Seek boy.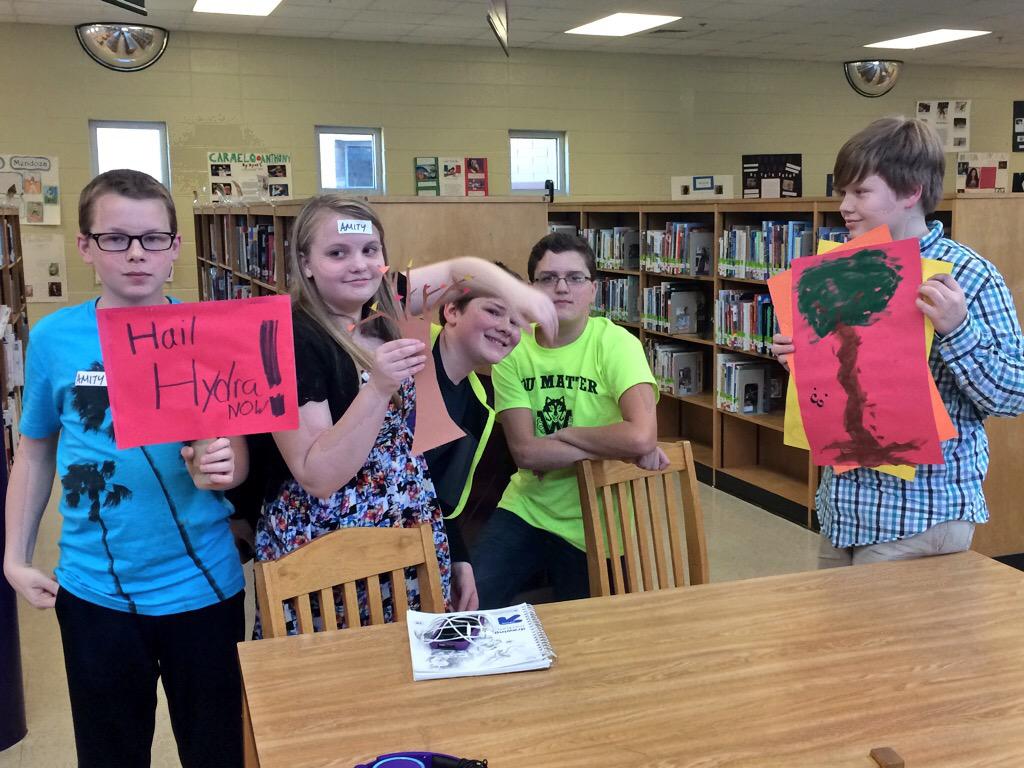
bbox=[474, 236, 665, 605].
